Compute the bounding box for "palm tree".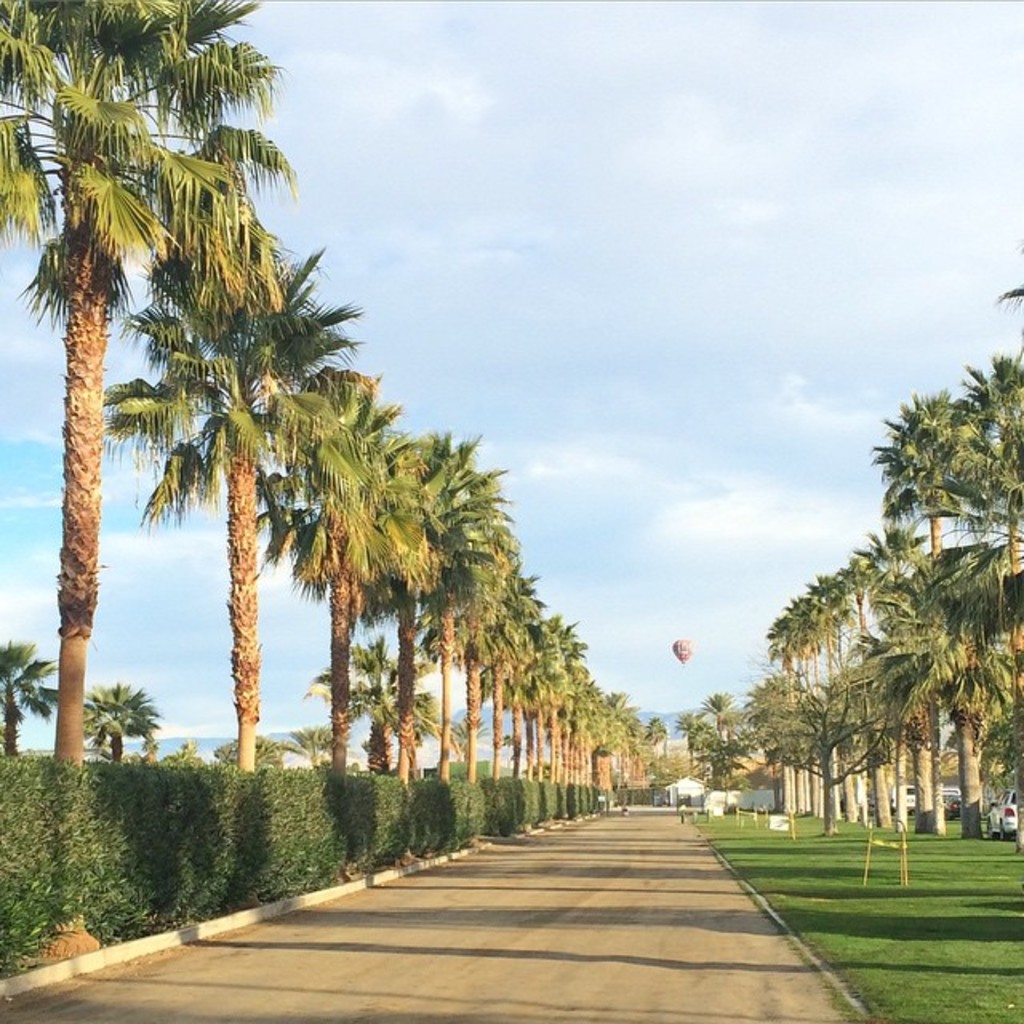
BBox(112, 182, 517, 858).
